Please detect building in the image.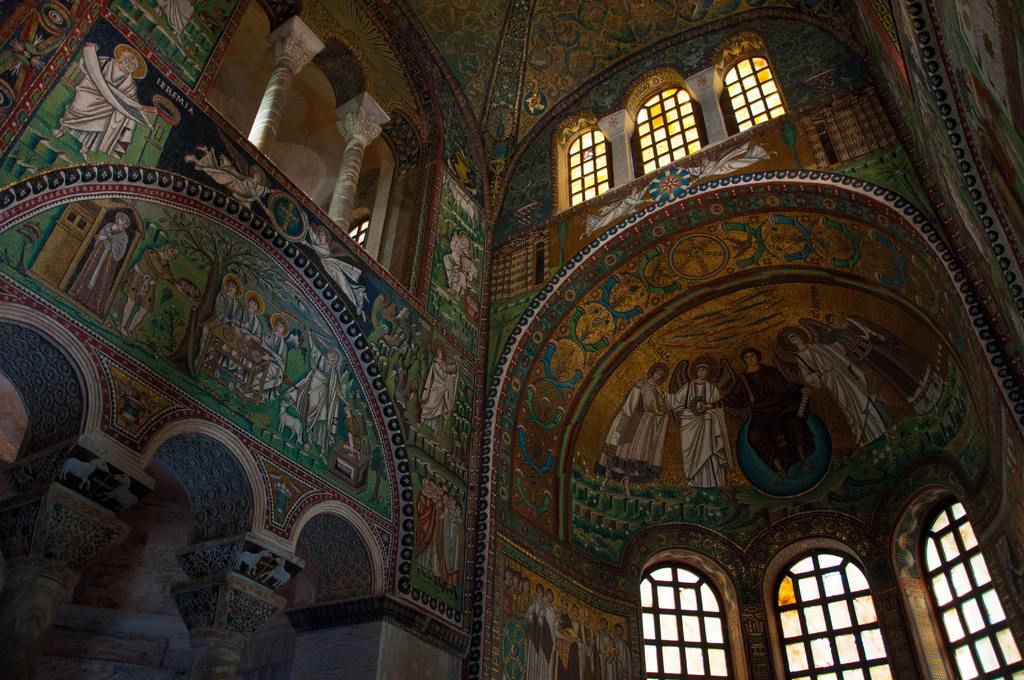
0/0/1023/679.
